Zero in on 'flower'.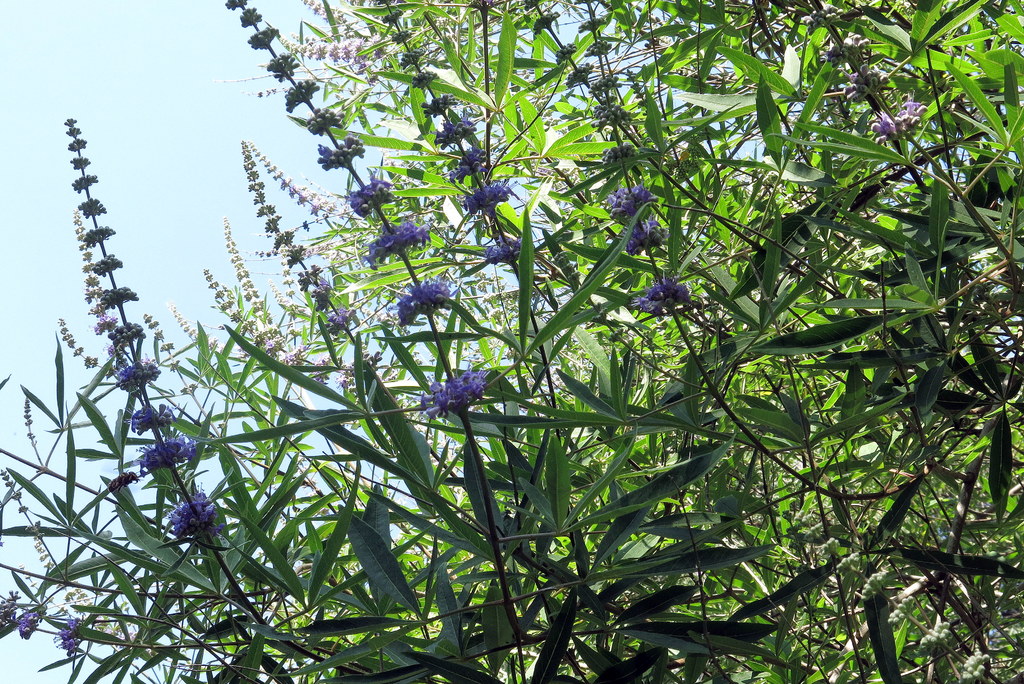
Zeroed in: l=332, t=359, r=358, b=384.
